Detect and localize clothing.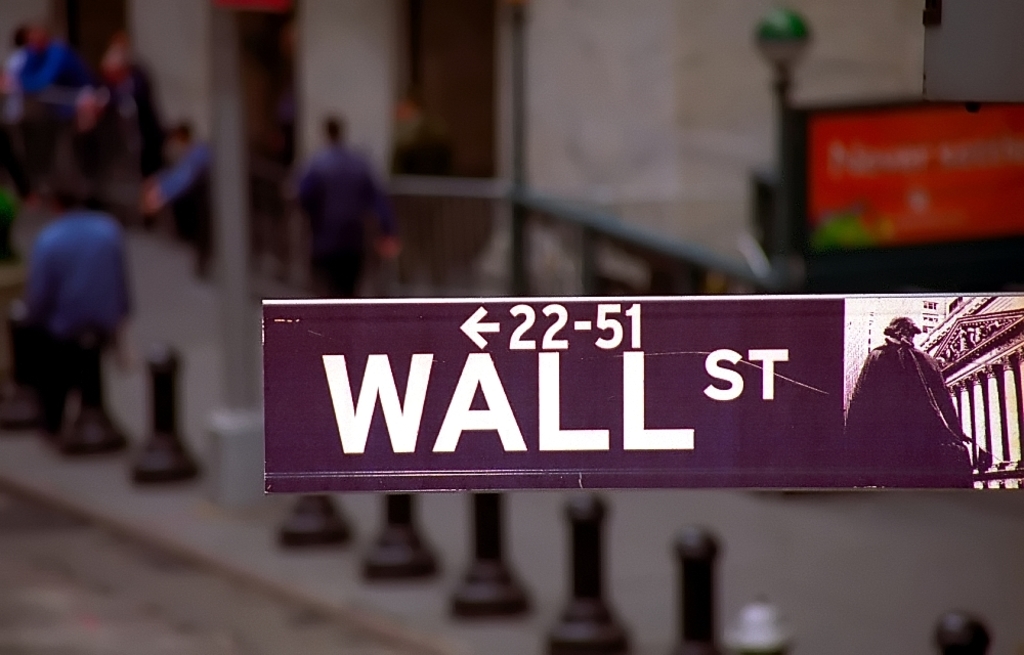
Localized at 841:338:959:442.
